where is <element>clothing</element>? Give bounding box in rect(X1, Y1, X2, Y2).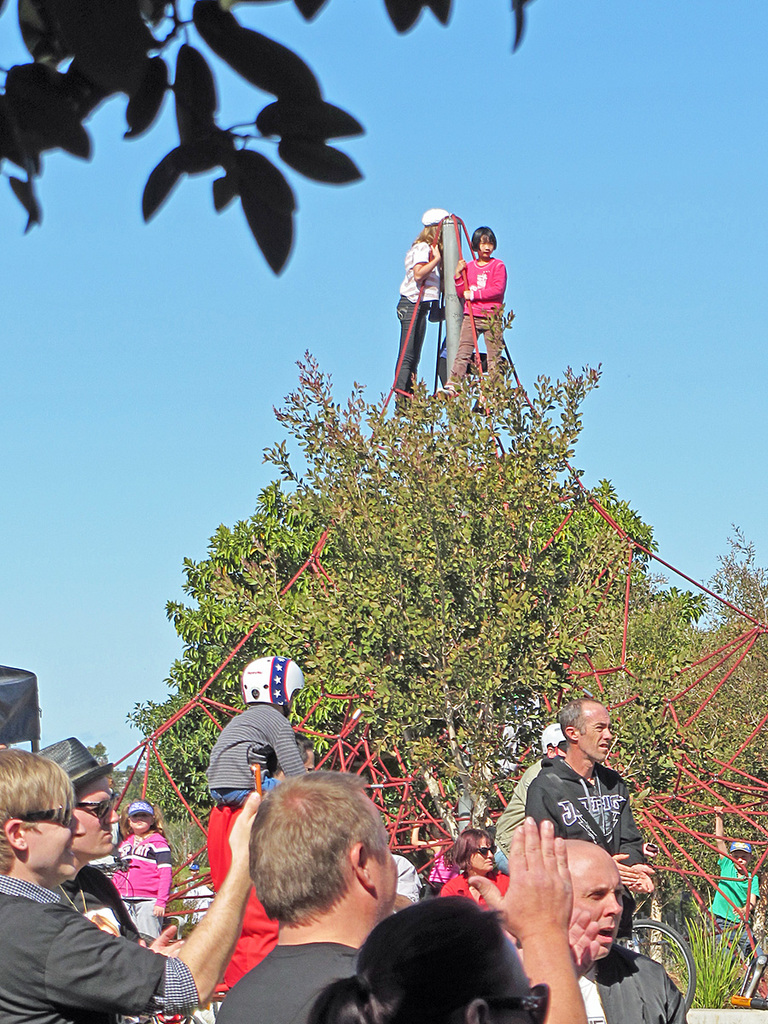
rect(65, 856, 146, 947).
